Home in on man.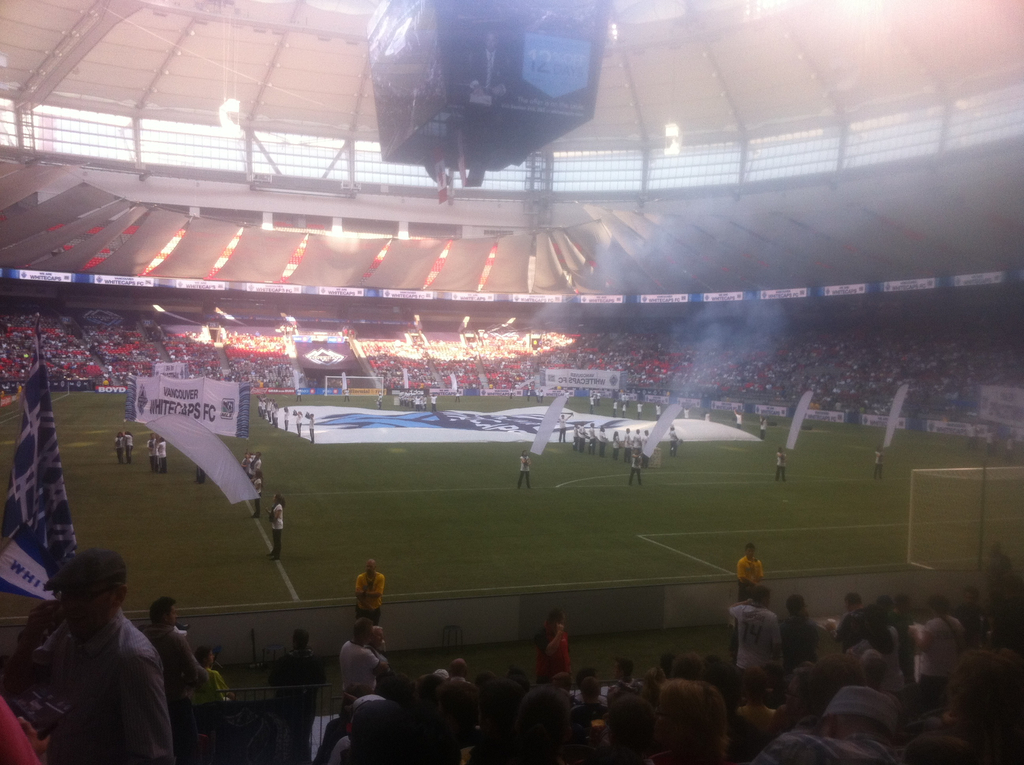
Homed in at <box>634,428,644,455</box>.
